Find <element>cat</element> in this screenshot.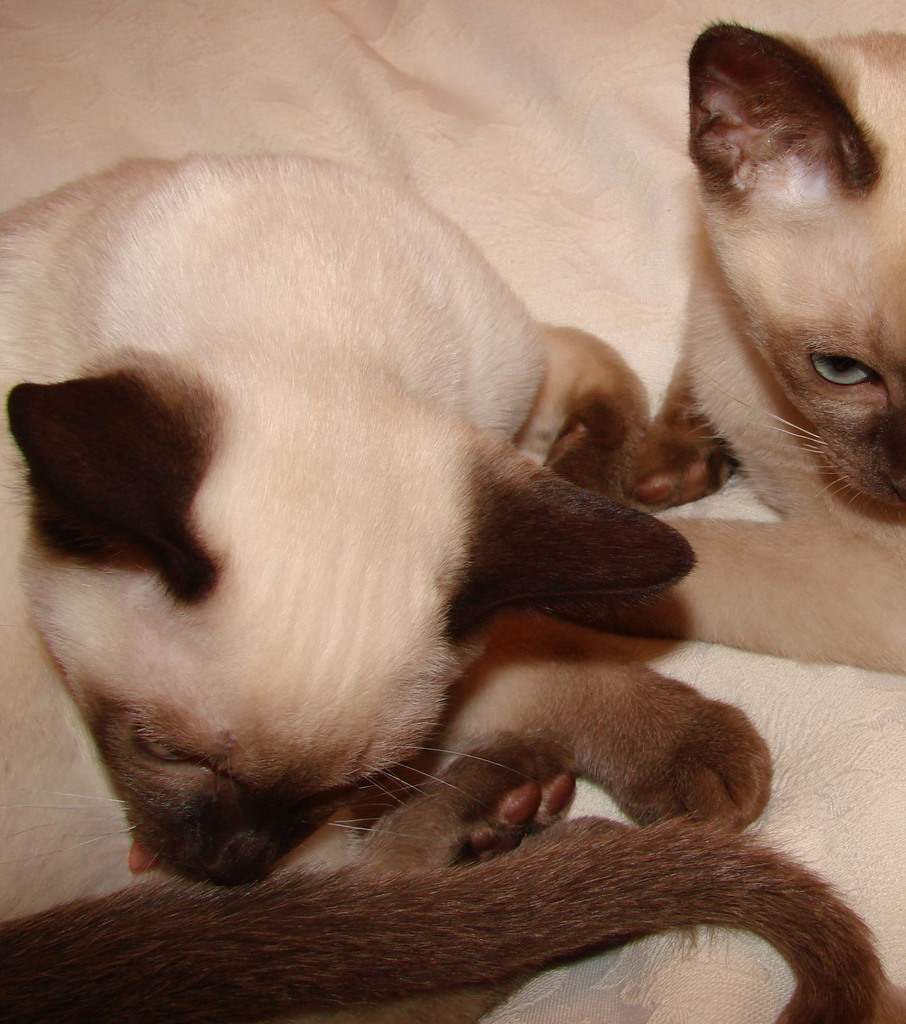
The bounding box for <element>cat</element> is 0/148/692/888.
